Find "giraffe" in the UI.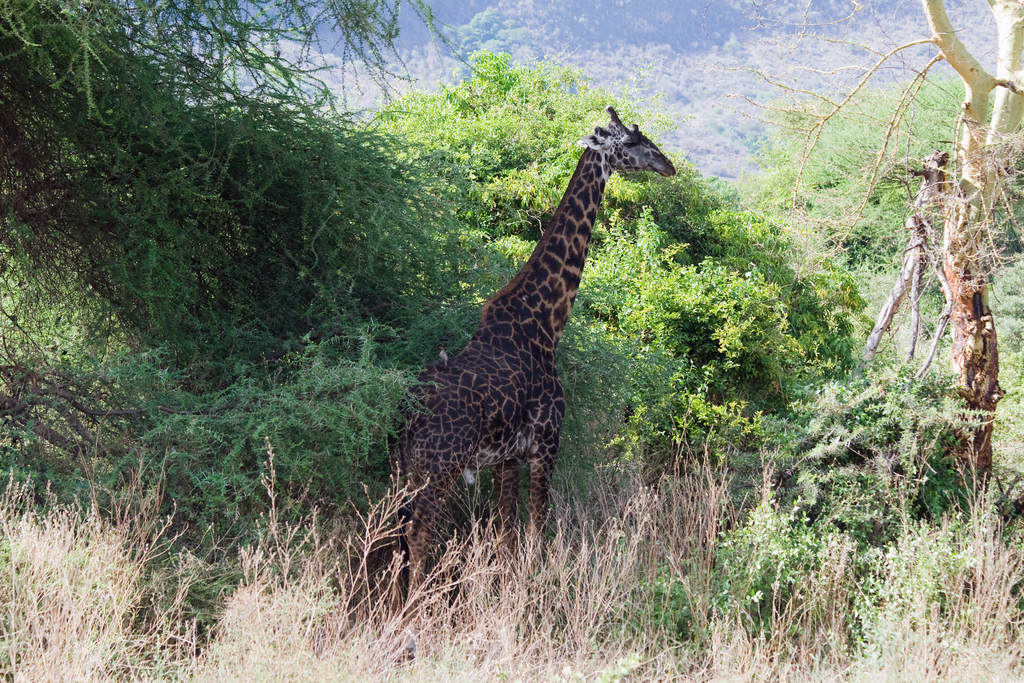
UI element at 391,106,676,625.
